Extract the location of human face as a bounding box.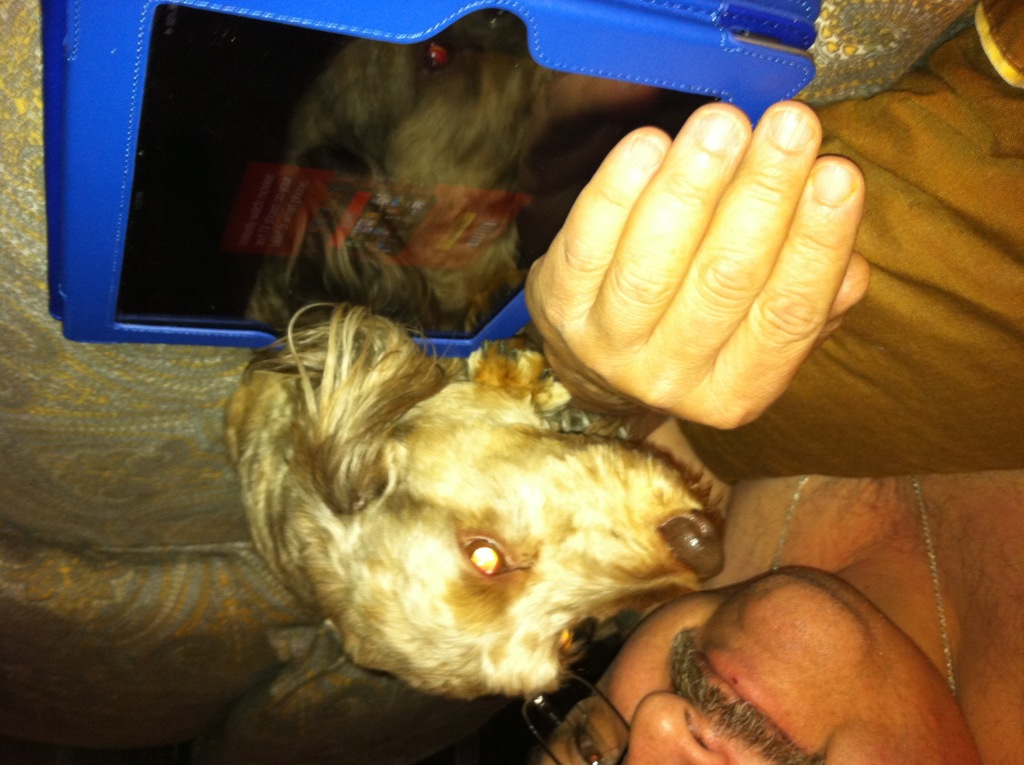
[x1=538, y1=562, x2=982, y2=764].
